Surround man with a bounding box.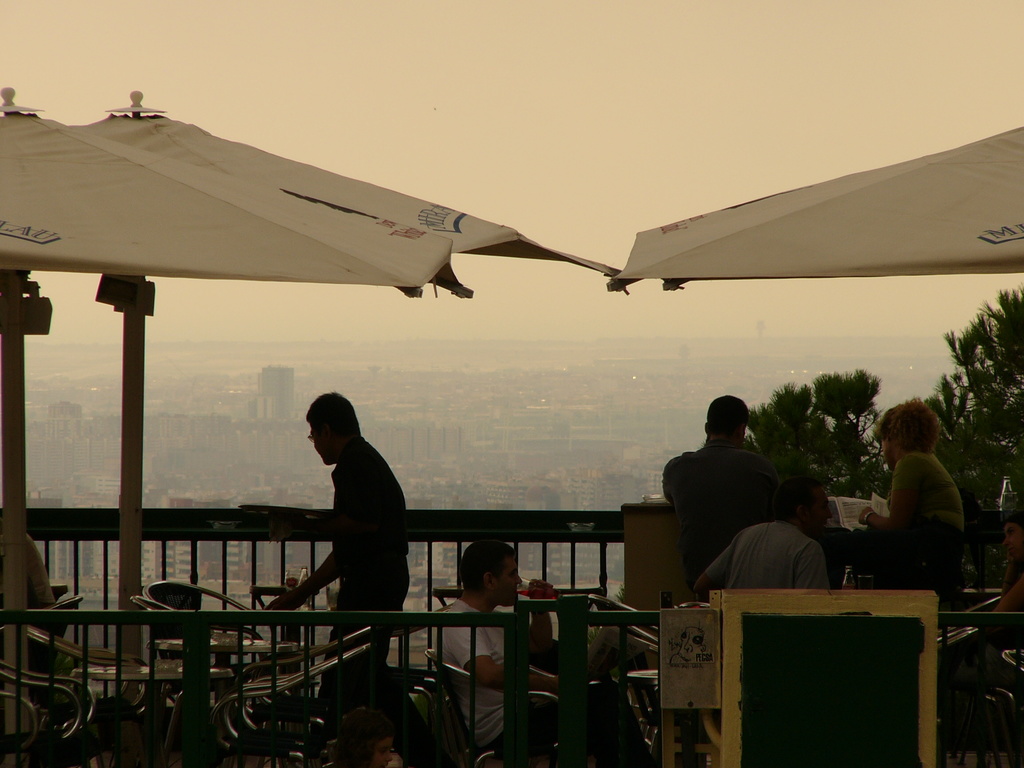
locate(996, 514, 1023, 613).
